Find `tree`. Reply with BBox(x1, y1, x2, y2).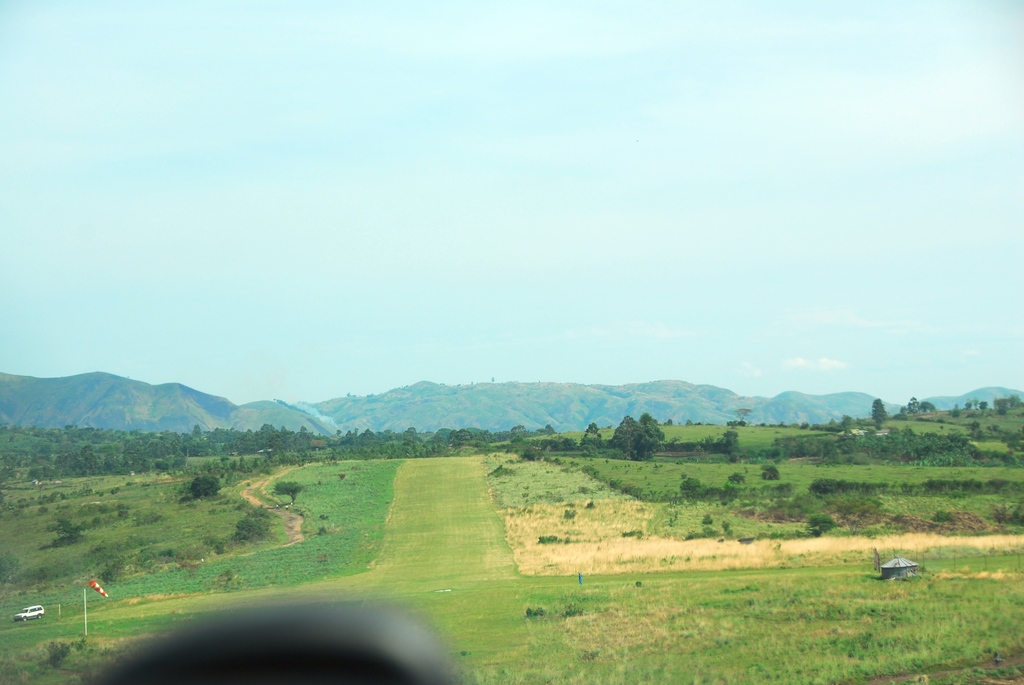
BBox(276, 482, 306, 500).
